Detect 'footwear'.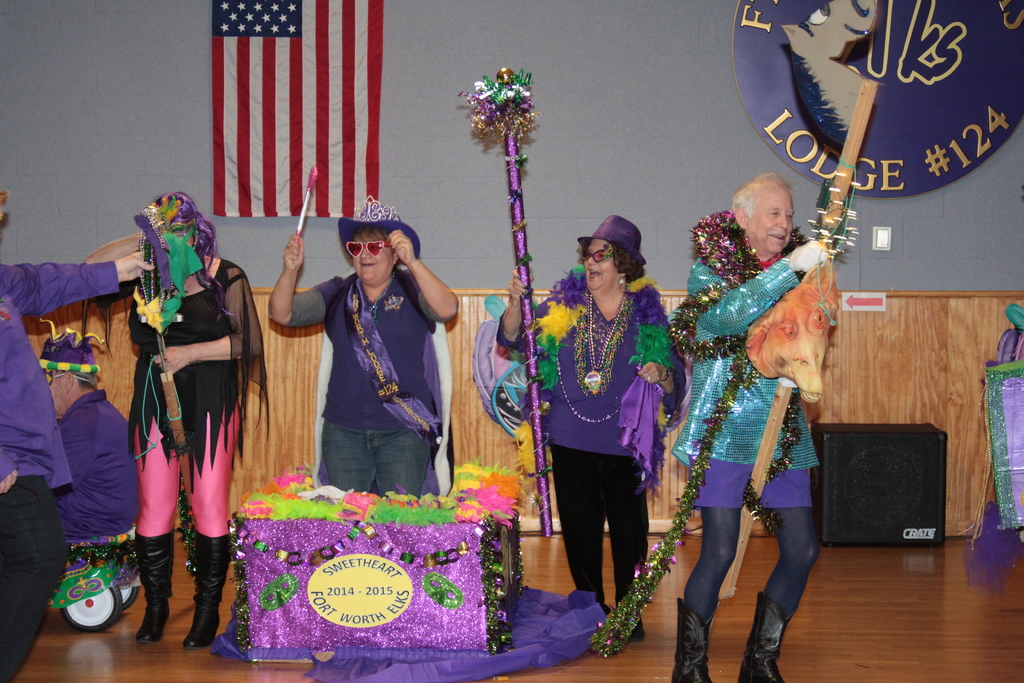
Detected at 168 523 219 668.
